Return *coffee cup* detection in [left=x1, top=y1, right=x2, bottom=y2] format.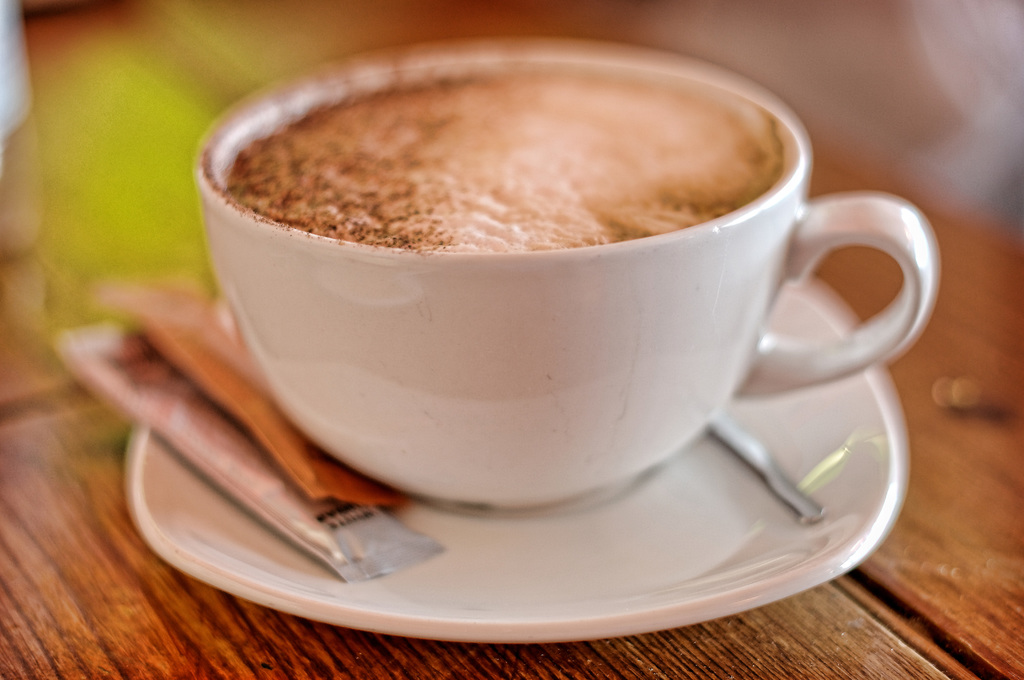
[left=189, top=38, right=939, bottom=515].
